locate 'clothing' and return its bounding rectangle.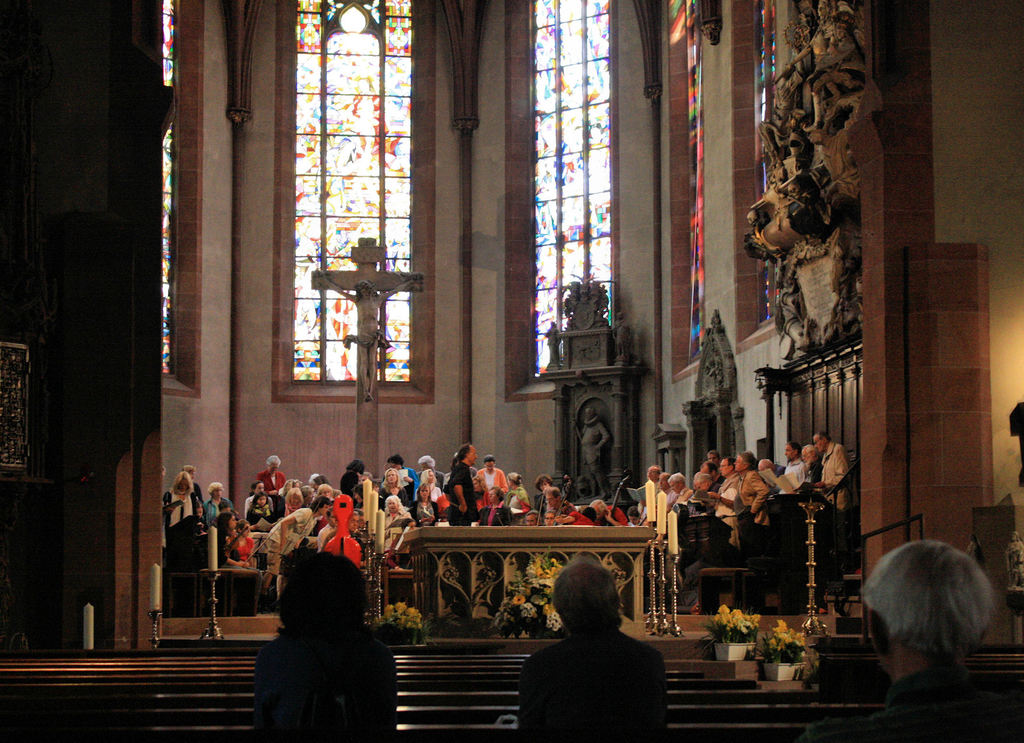
163 489 198 529.
